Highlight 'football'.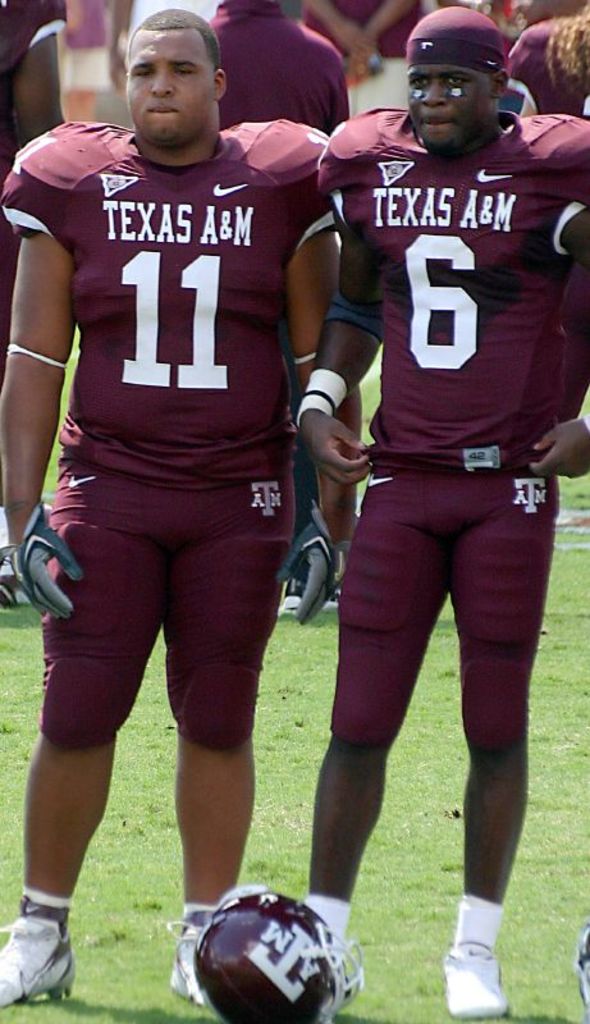
Highlighted region: (left=188, top=890, right=340, bottom=1018).
